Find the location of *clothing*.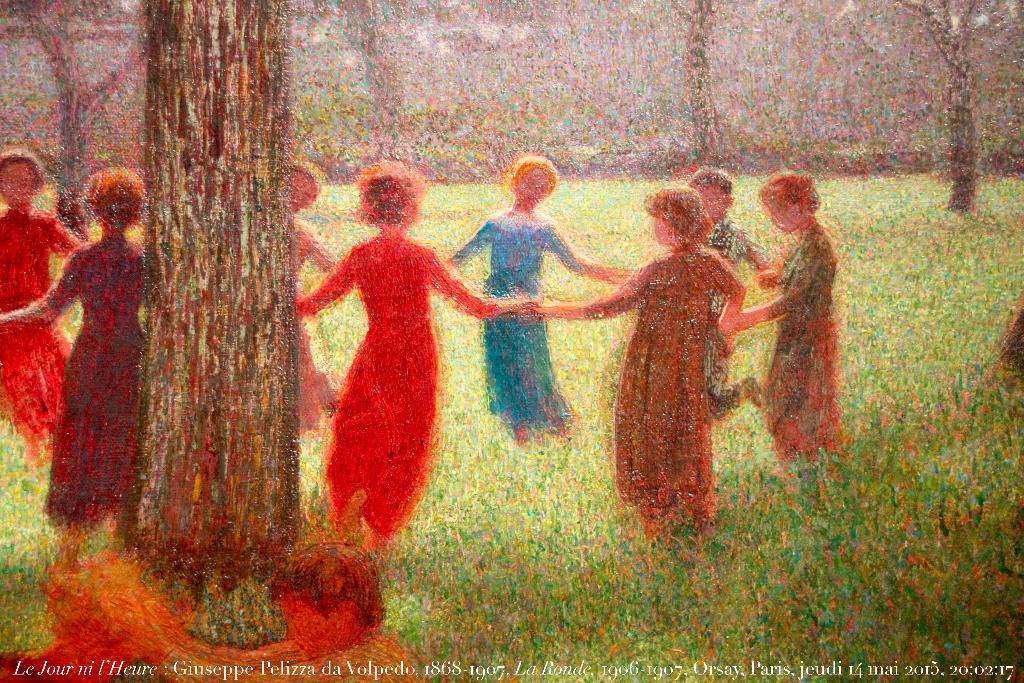
Location: <region>0, 204, 77, 447</region>.
